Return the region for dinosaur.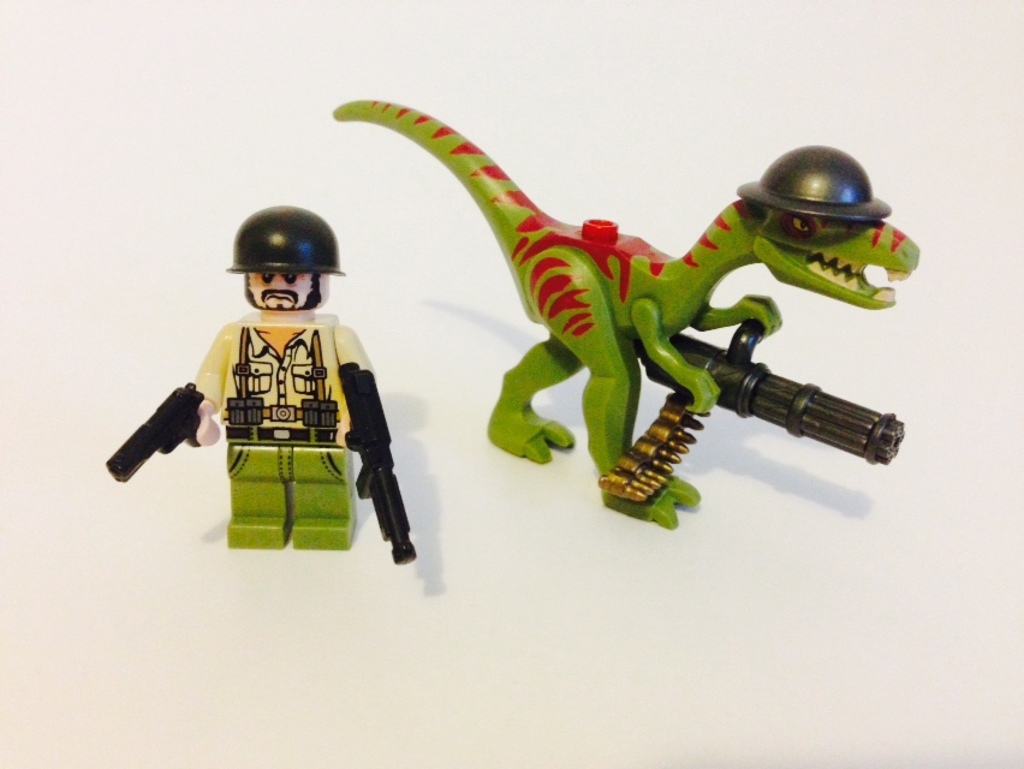
327/91/927/531.
